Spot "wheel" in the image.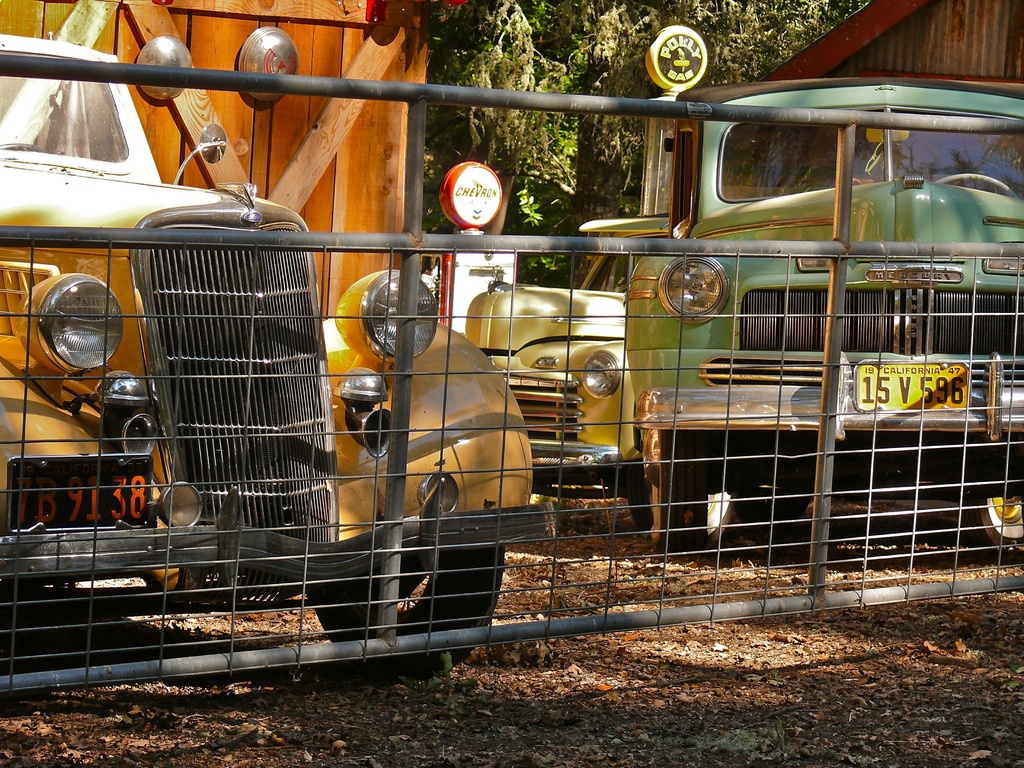
"wheel" found at bbox=[621, 428, 678, 529].
